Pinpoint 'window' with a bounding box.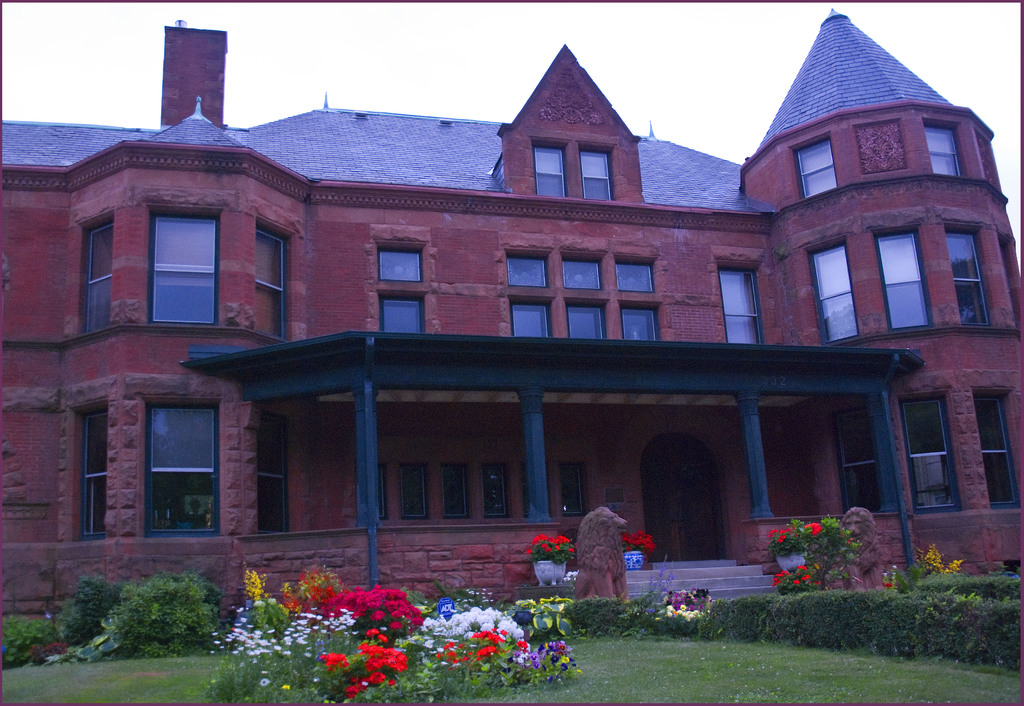
Rect(440, 463, 467, 518).
